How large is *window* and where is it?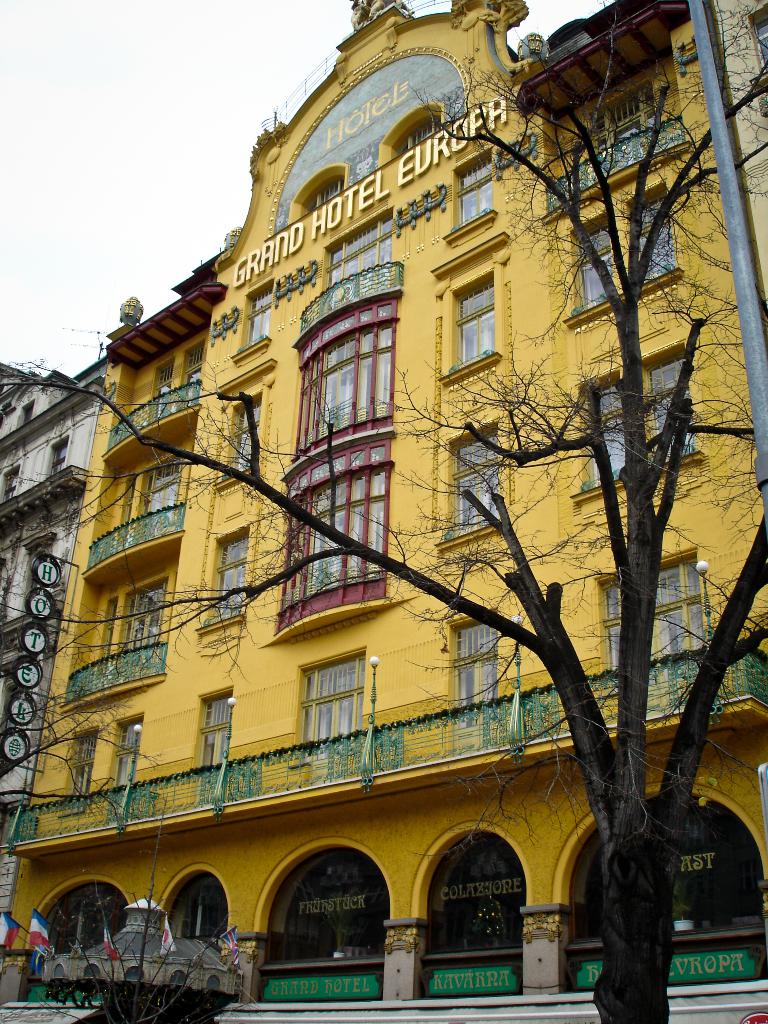
Bounding box: <bbox>191, 689, 236, 785</bbox>.
